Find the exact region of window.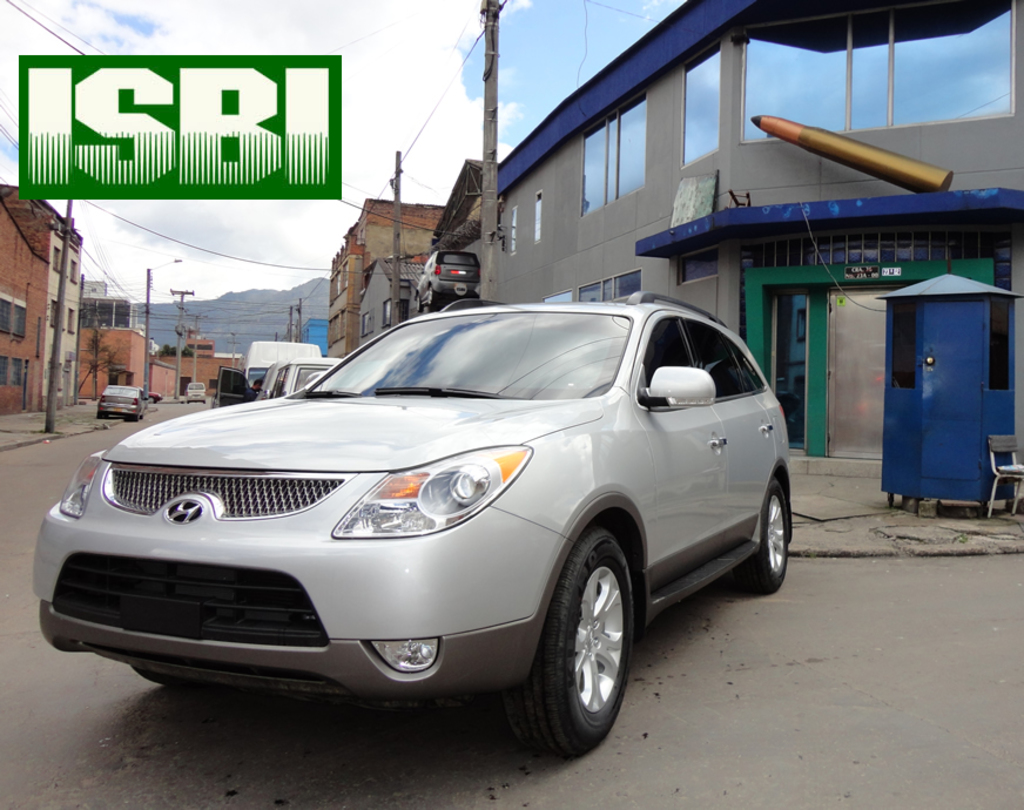
Exact region: Rect(47, 296, 59, 329).
